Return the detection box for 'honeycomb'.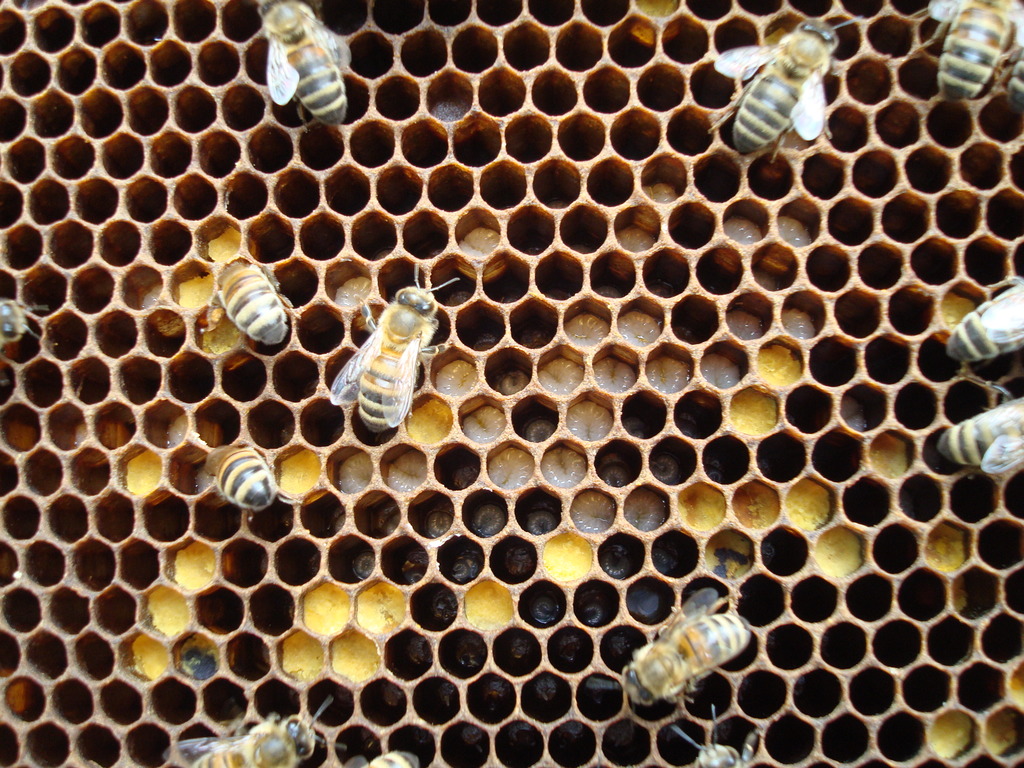
box=[0, 0, 1023, 767].
